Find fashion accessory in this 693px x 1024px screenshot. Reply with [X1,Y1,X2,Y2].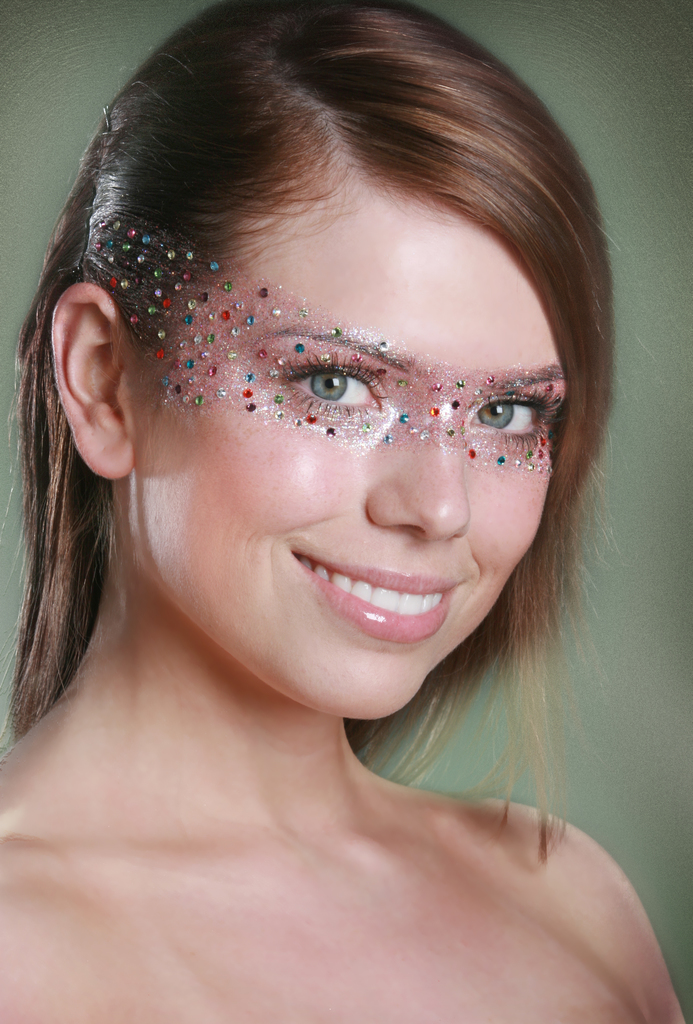
[92,214,566,476].
